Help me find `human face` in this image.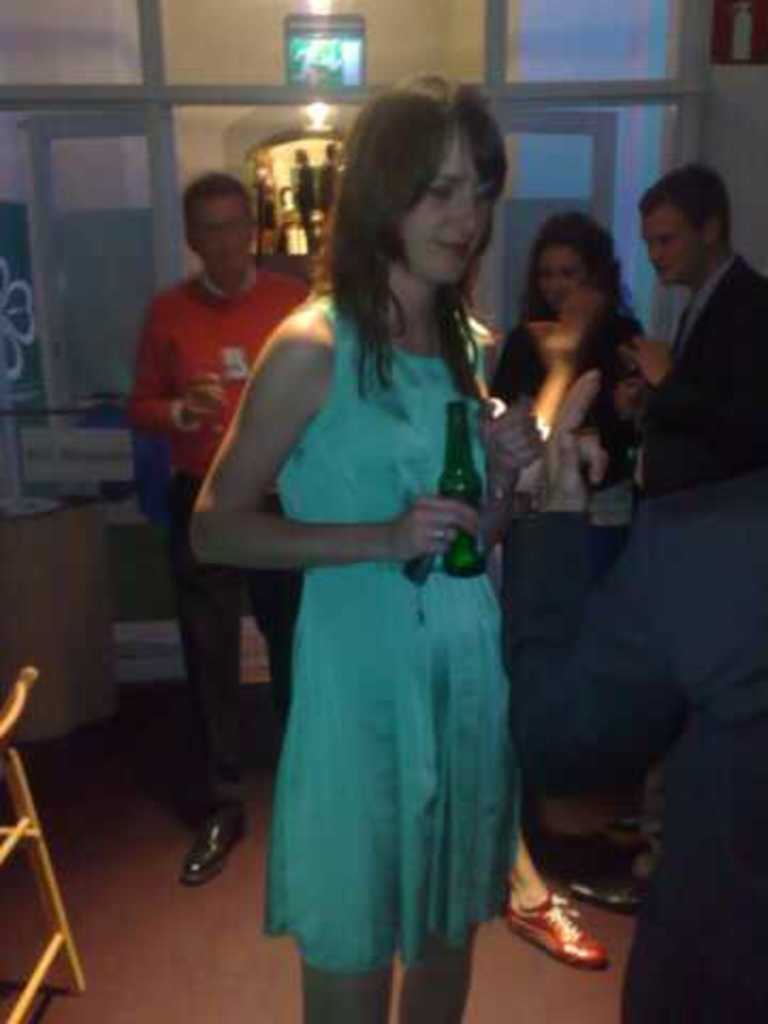
Found it: pyautogui.locateOnScreen(636, 186, 704, 292).
